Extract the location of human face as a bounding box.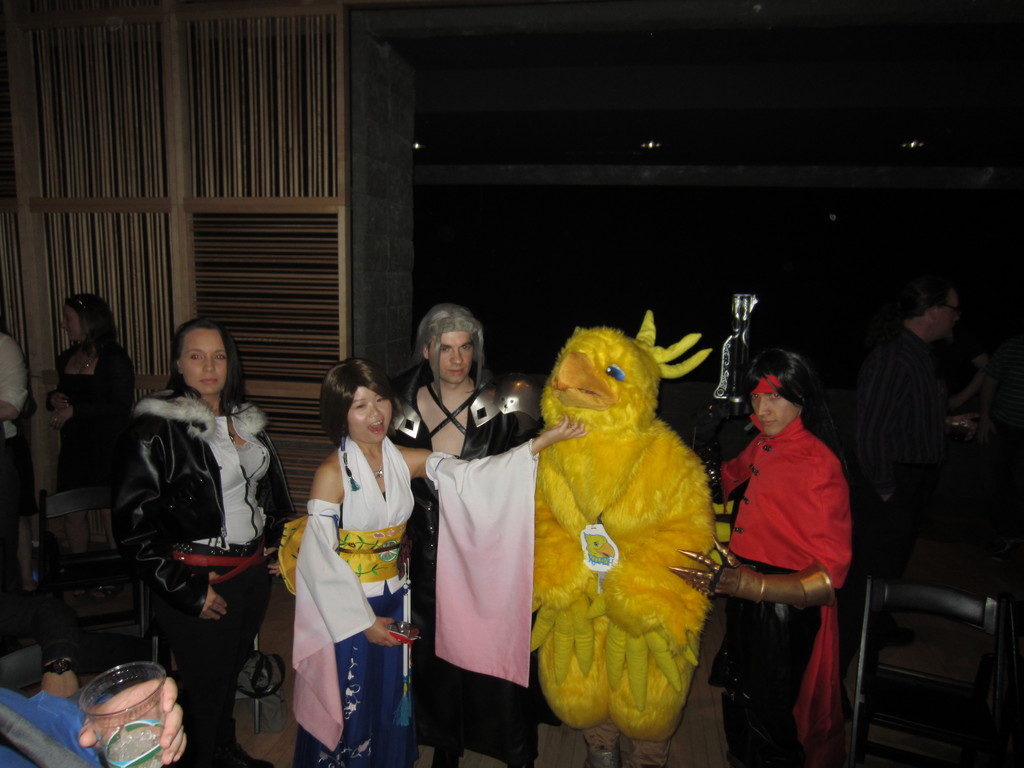
<box>756,389,803,429</box>.
